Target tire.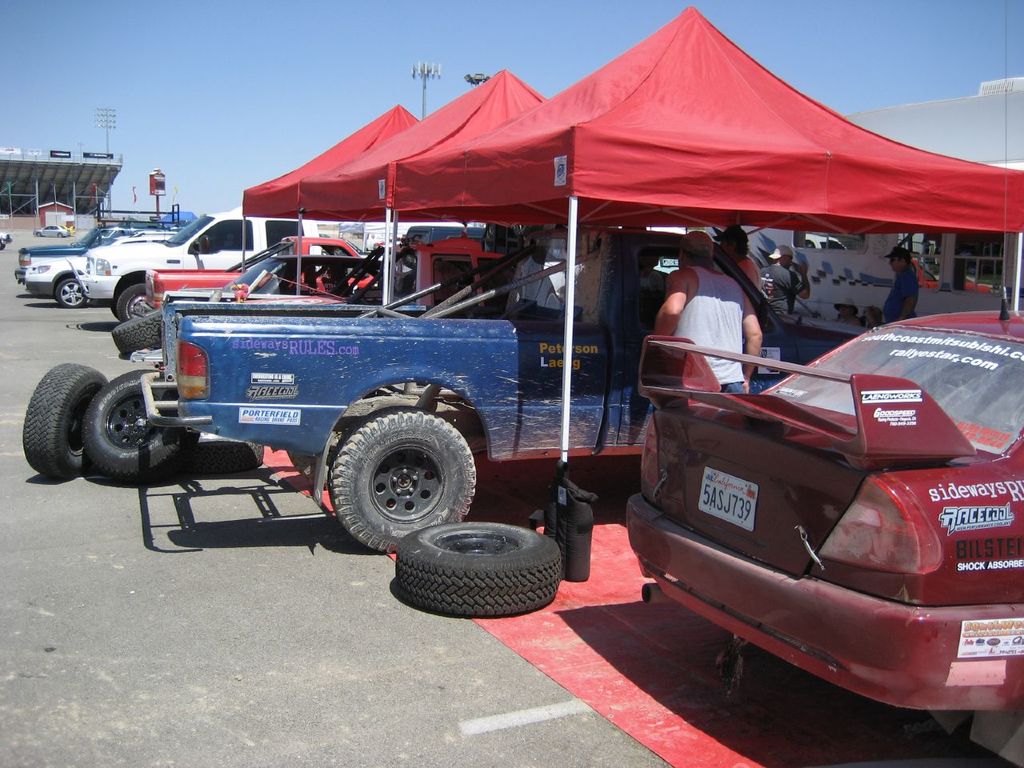
Target region: Rect(20, 362, 112, 478).
